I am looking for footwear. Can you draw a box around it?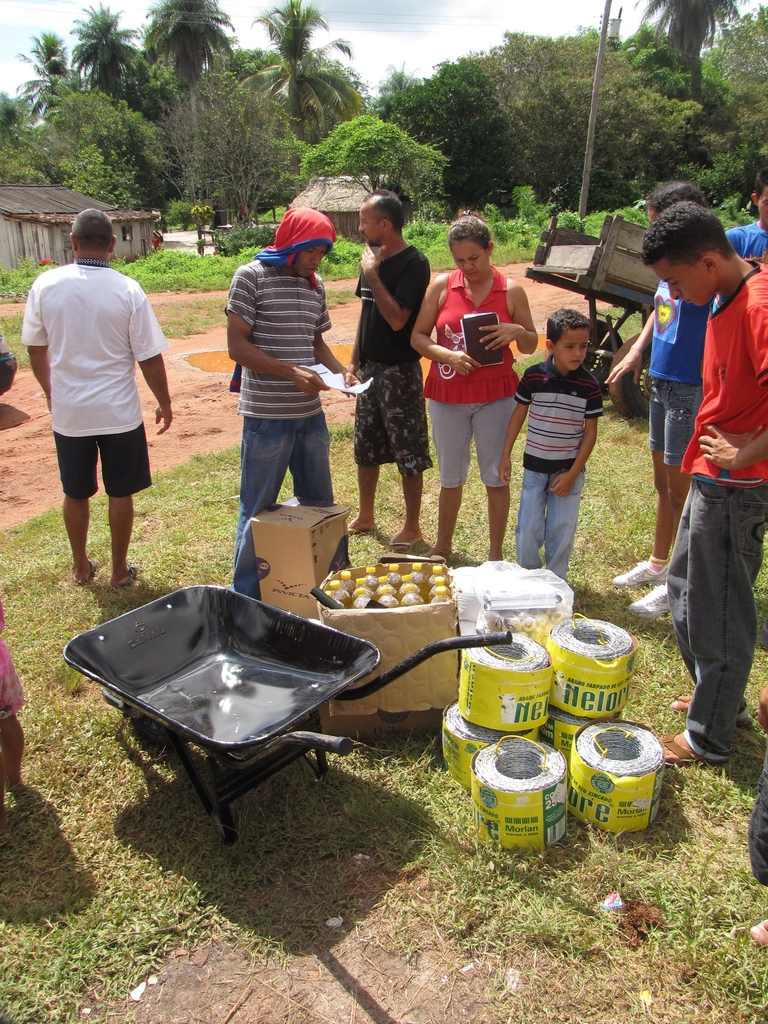
Sure, the bounding box is 348,527,361,536.
